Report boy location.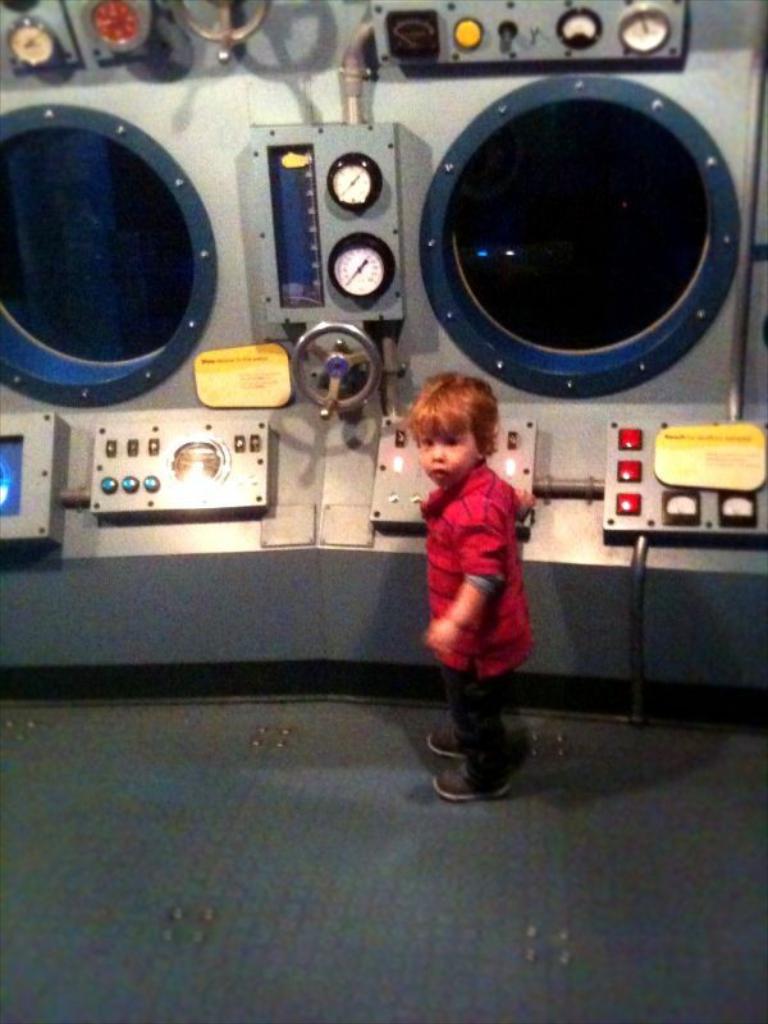
Report: (left=413, top=375, right=547, bottom=796).
